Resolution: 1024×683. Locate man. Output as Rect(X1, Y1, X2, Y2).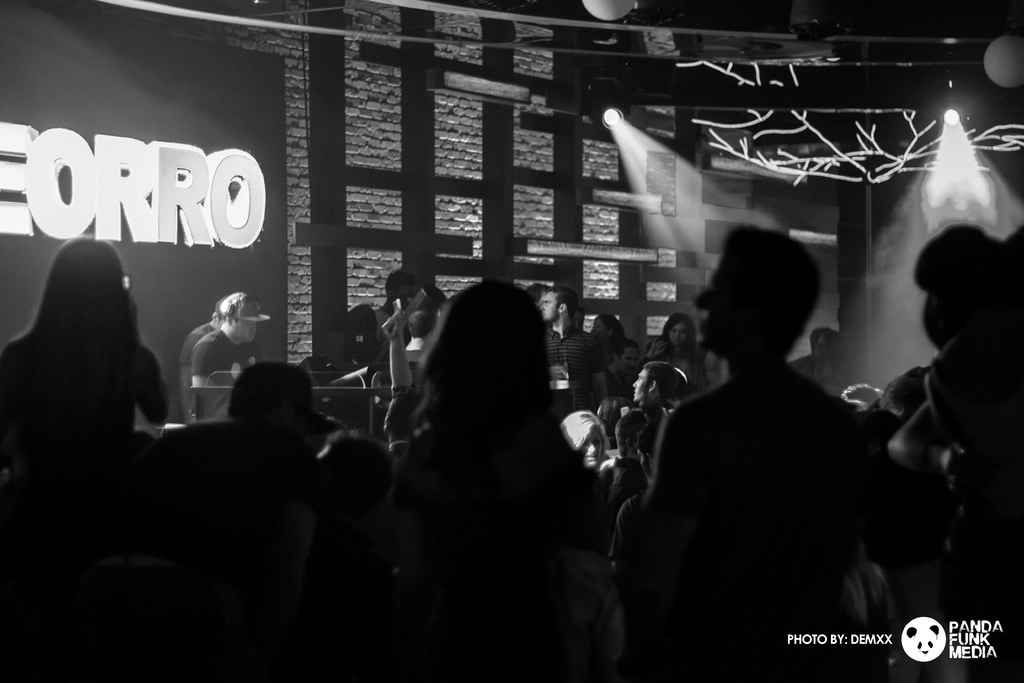
Rect(540, 283, 598, 424).
